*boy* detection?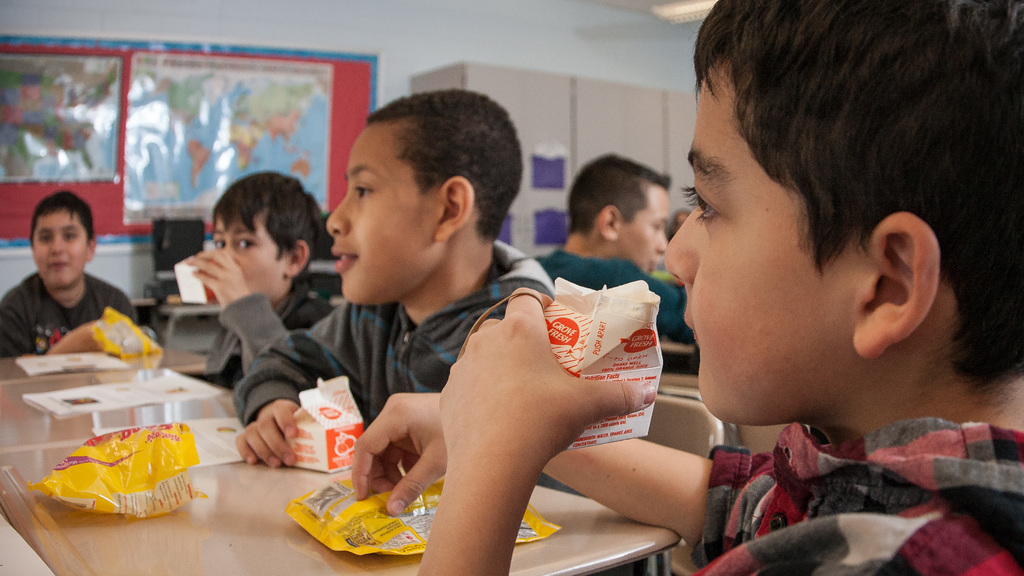
bbox=(344, 0, 1023, 575)
